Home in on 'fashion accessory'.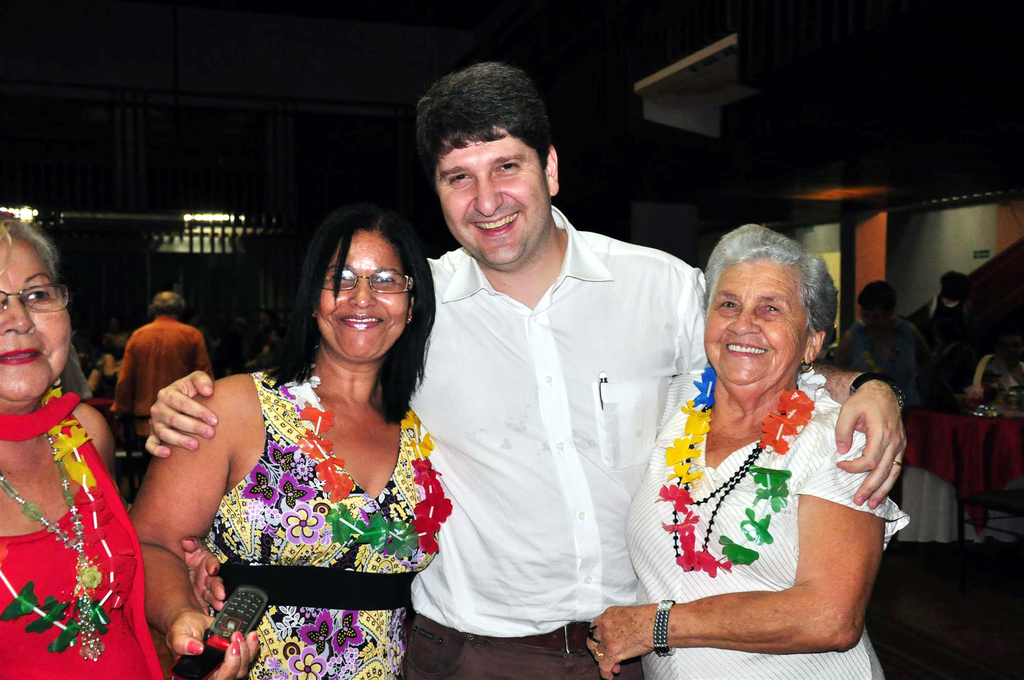
Homed in at <box>844,367,908,410</box>.
